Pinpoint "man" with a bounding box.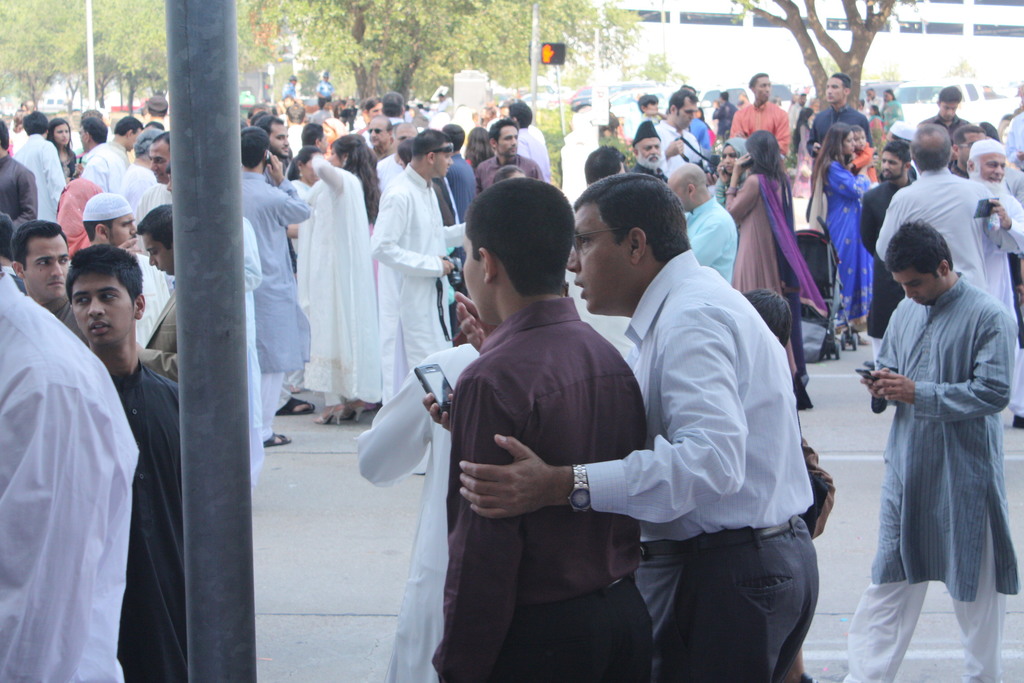
630/92/662/144.
